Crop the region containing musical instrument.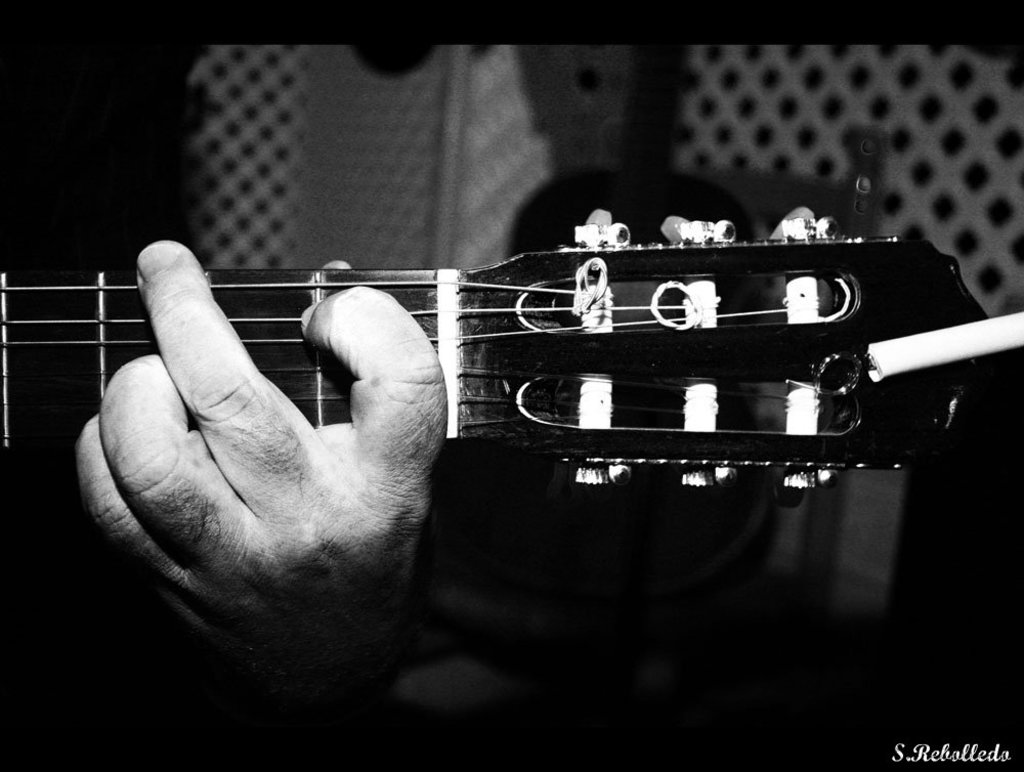
Crop region: rect(138, 182, 998, 500).
